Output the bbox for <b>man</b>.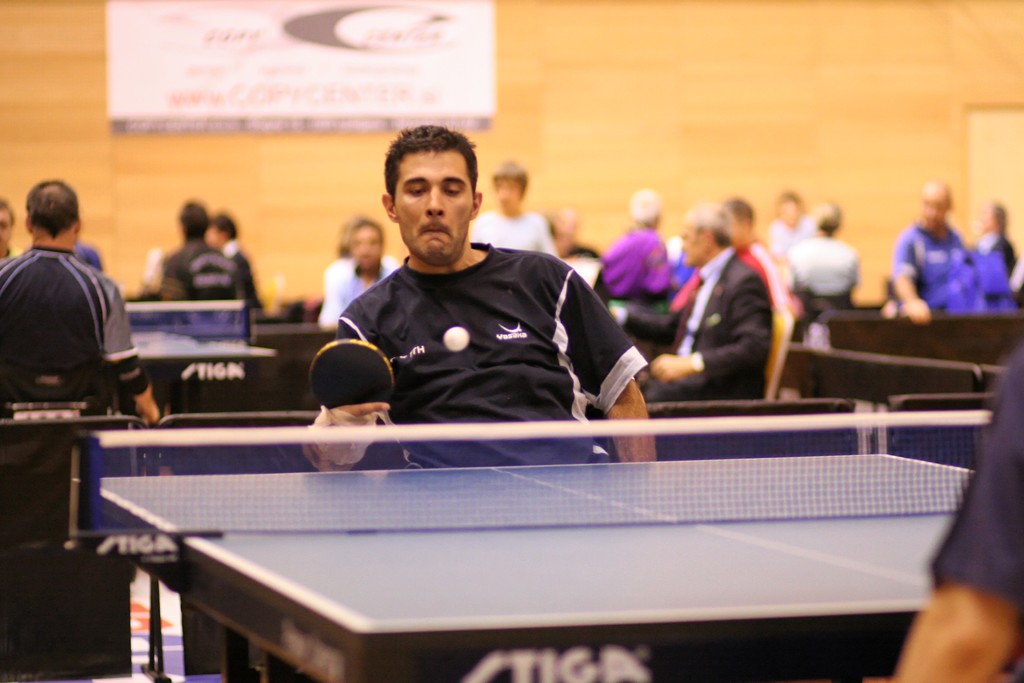
region(882, 180, 996, 324).
